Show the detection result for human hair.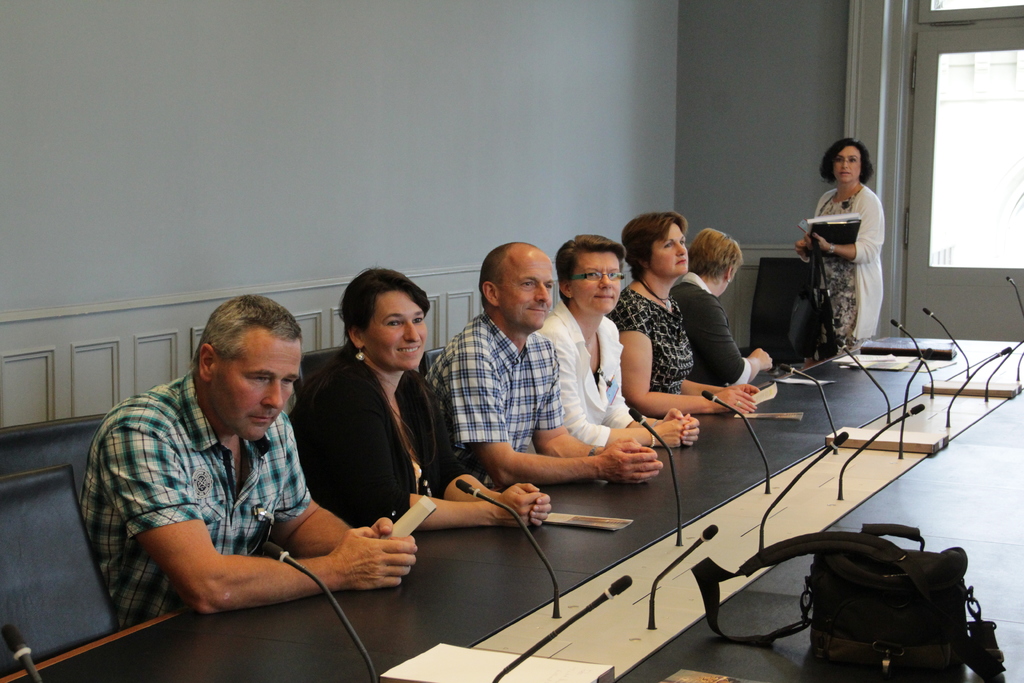
[left=552, top=233, right=623, bottom=300].
